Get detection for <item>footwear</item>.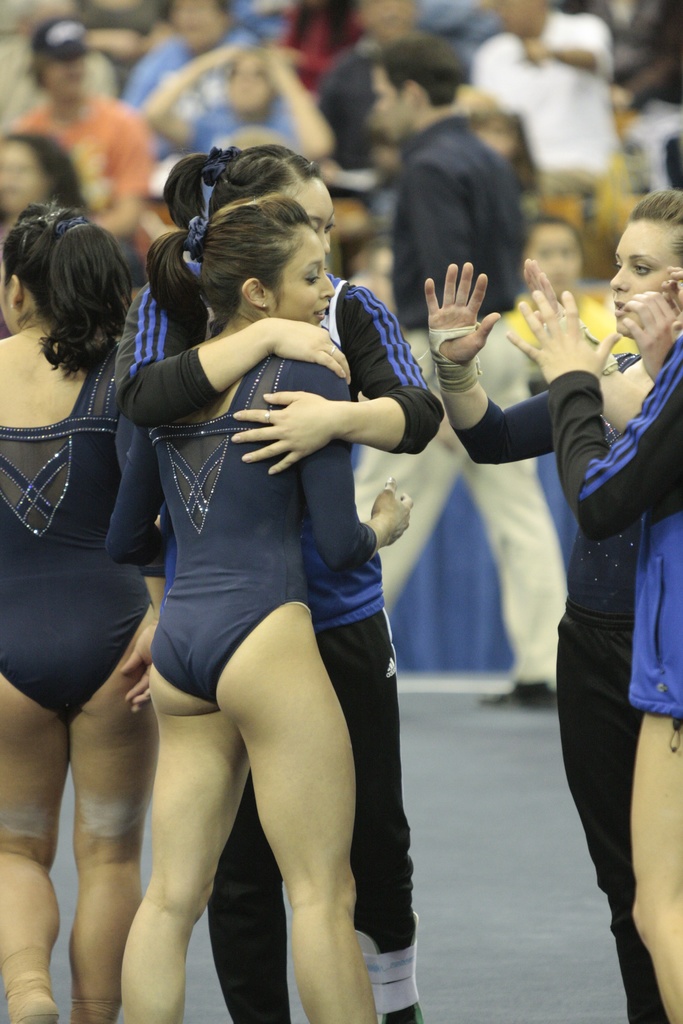
Detection: region(473, 678, 559, 708).
